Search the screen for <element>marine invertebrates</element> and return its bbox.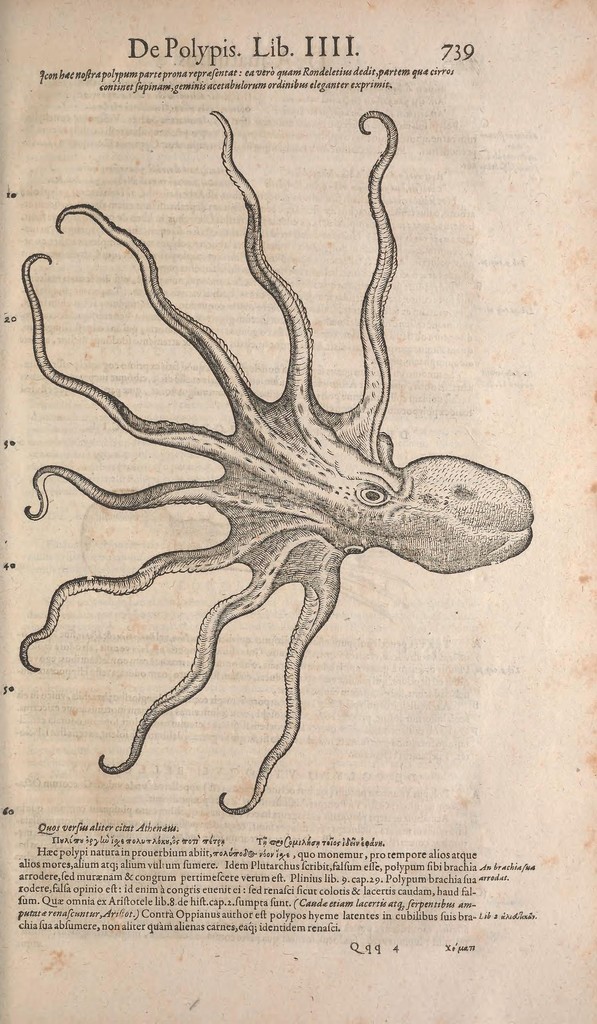
Found: rect(18, 108, 537, 820).
